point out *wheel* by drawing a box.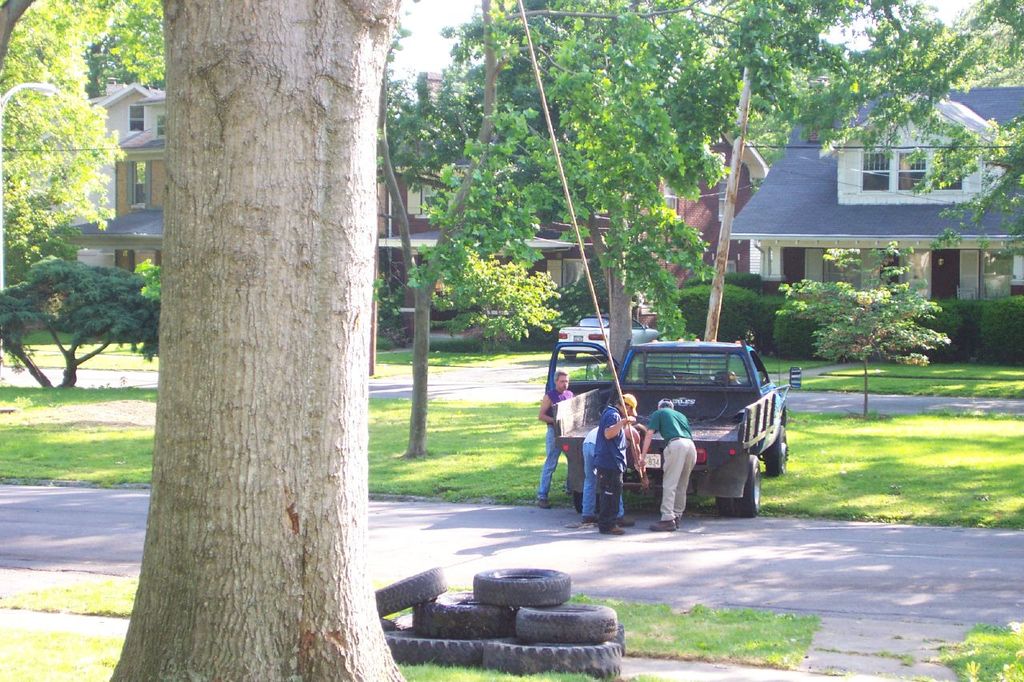
bbox=[469, 565, 574, 608].
